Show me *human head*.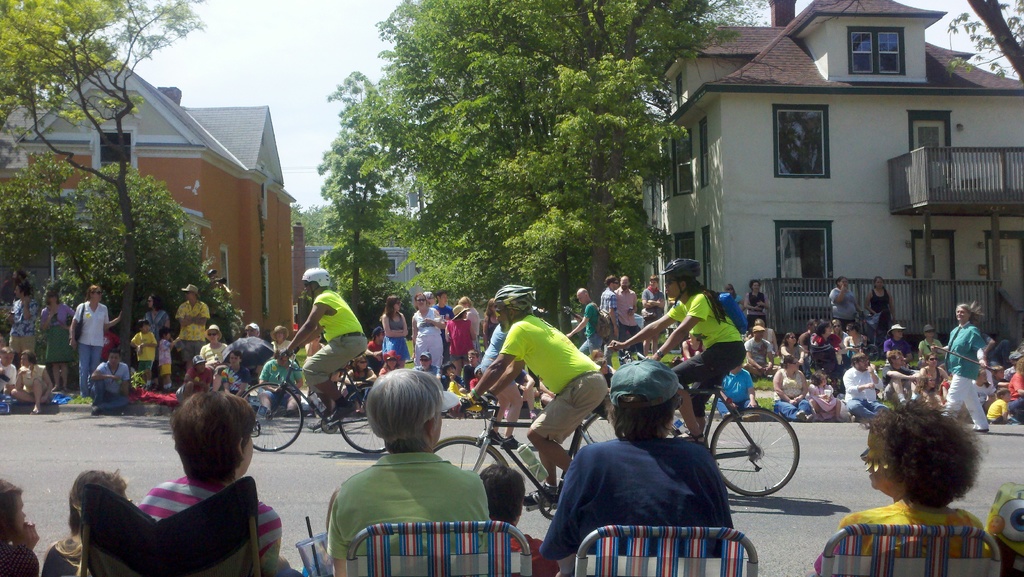
*human head* is here: pyautogui.locateOnScreen(749, 278, 762, 297).
